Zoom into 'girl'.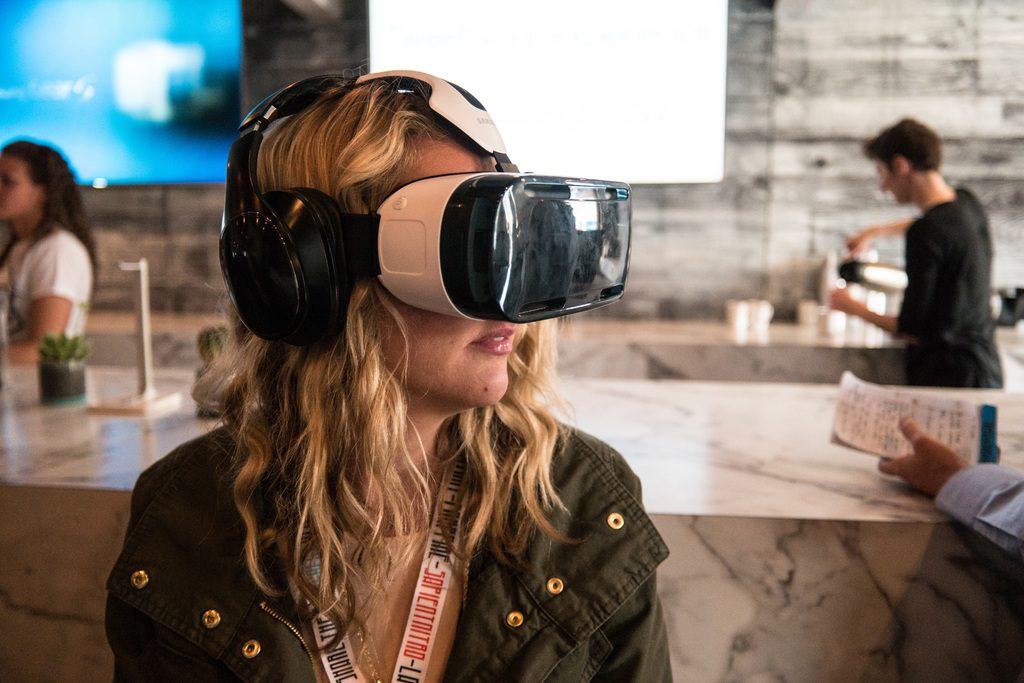
Zoom target: (left=103, top=69, right=675, bottom=682).
